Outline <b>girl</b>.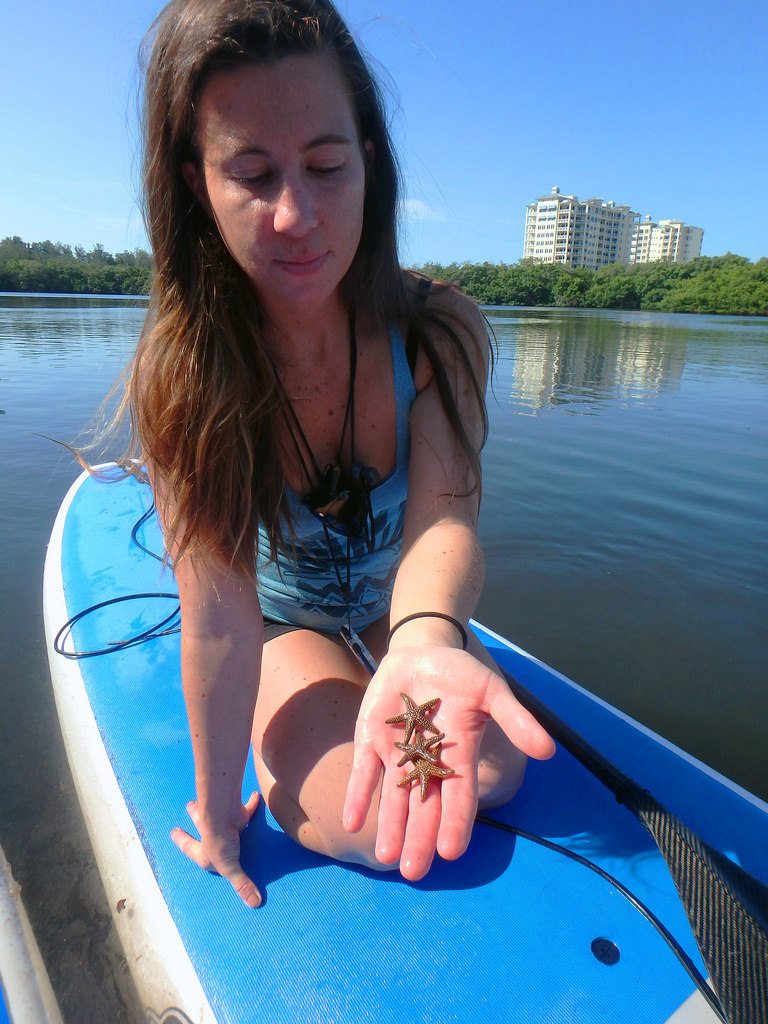
Outline: pyautogui.locateOnScreen(20, 0, 563, 888).
